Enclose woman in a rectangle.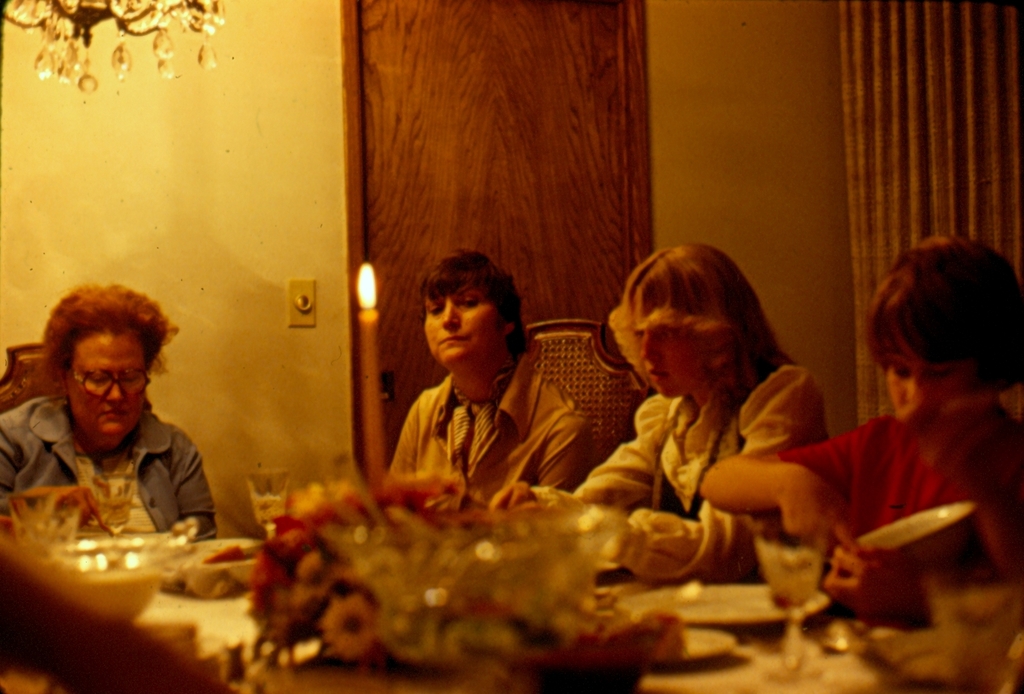
crop(542, 242, 838, 588).
